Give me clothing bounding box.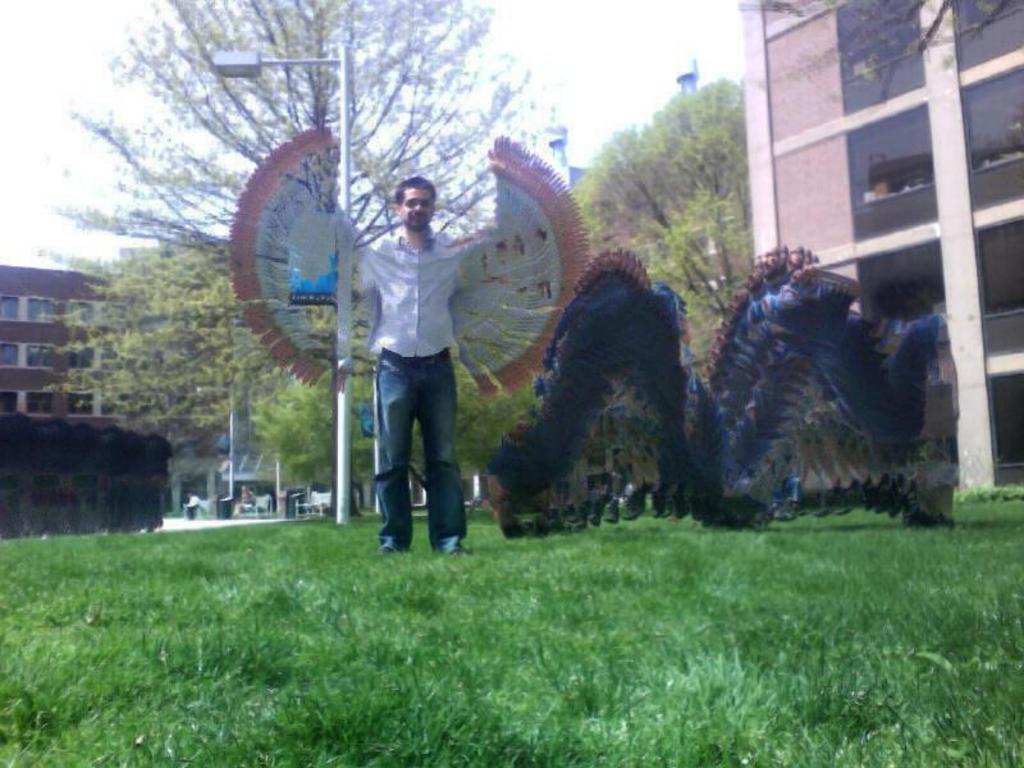
select_region(352, 145, 477, 549).
